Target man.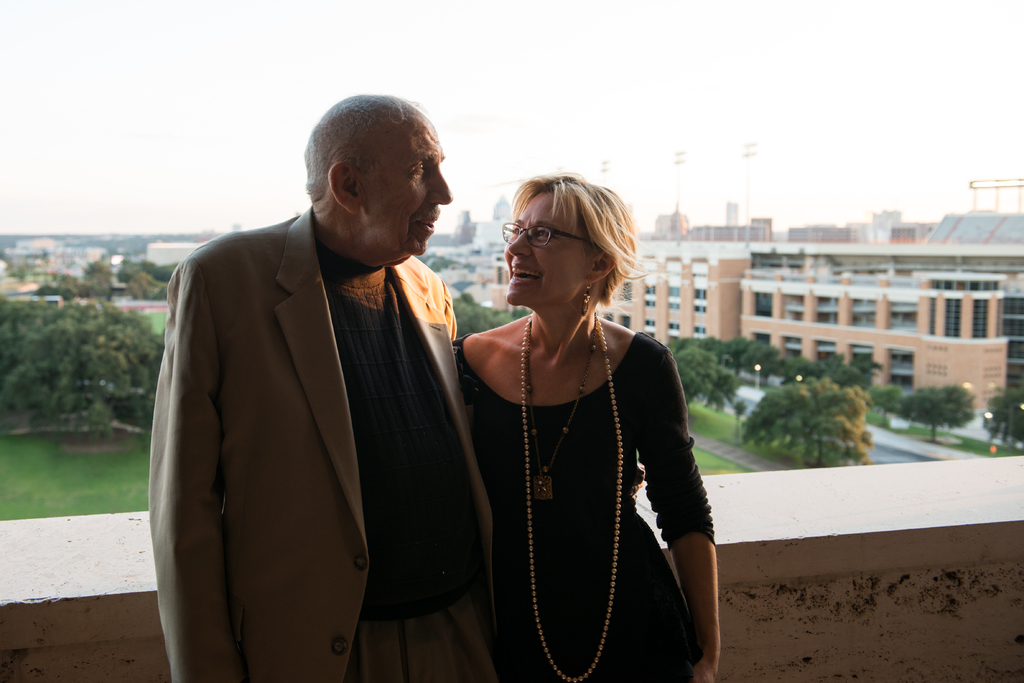
Target region: 142:85:500:682.
